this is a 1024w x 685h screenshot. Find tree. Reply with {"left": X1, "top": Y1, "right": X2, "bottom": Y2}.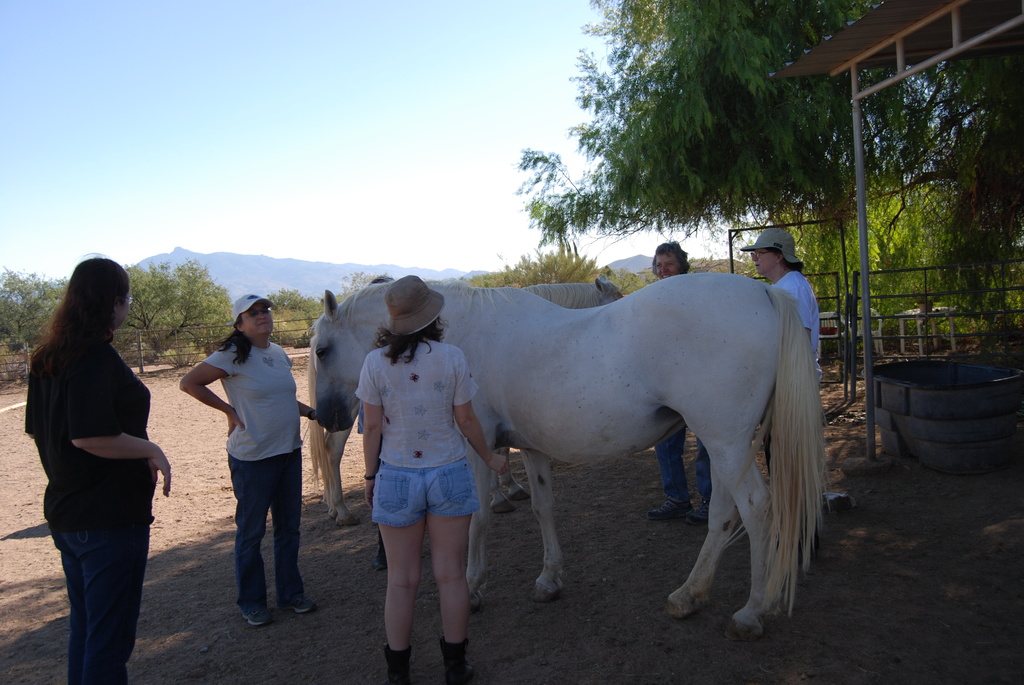
{"left": 2, "top": 269, "right": 65, "bottom": 344}.
